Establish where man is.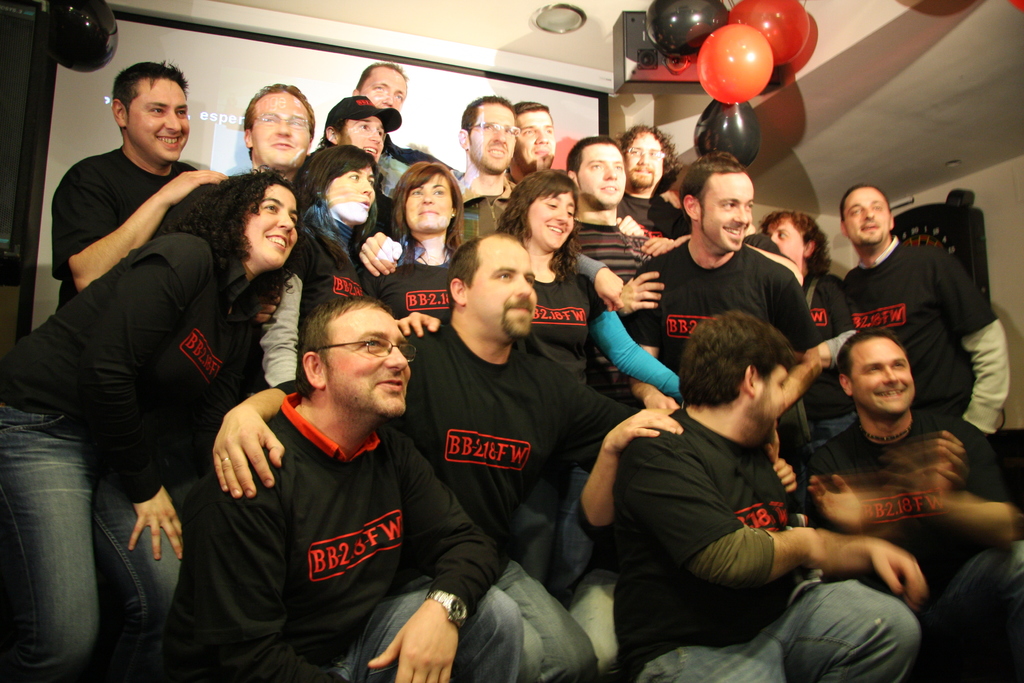
Established at BBox(451, 95, 518, 243).
